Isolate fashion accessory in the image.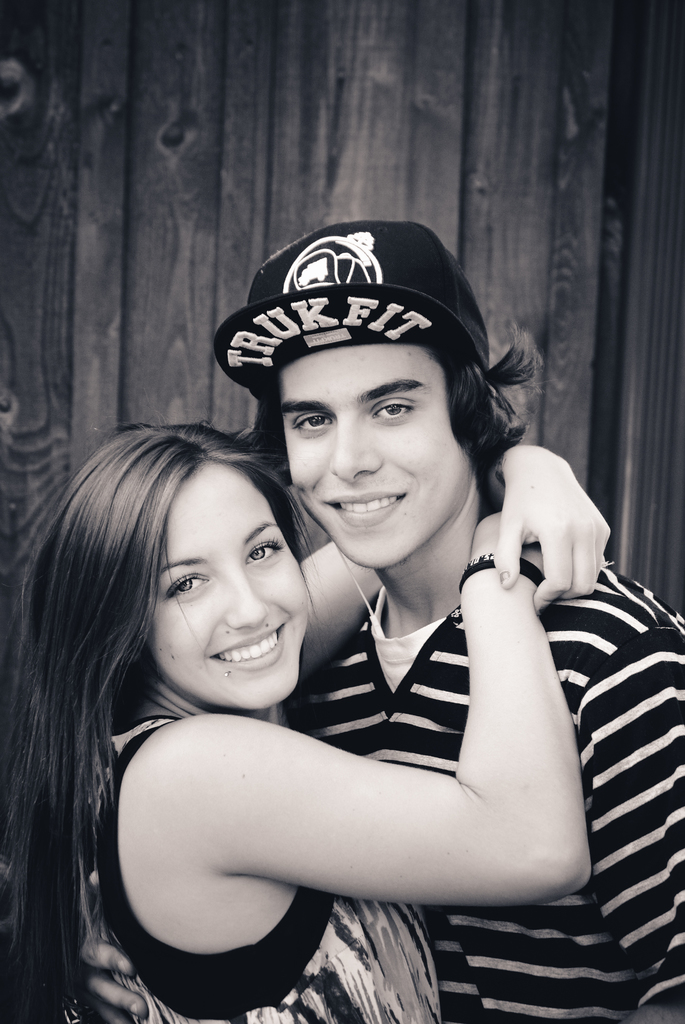
Isolated region: x1=207 y1=211 x2=494 y2=398.
